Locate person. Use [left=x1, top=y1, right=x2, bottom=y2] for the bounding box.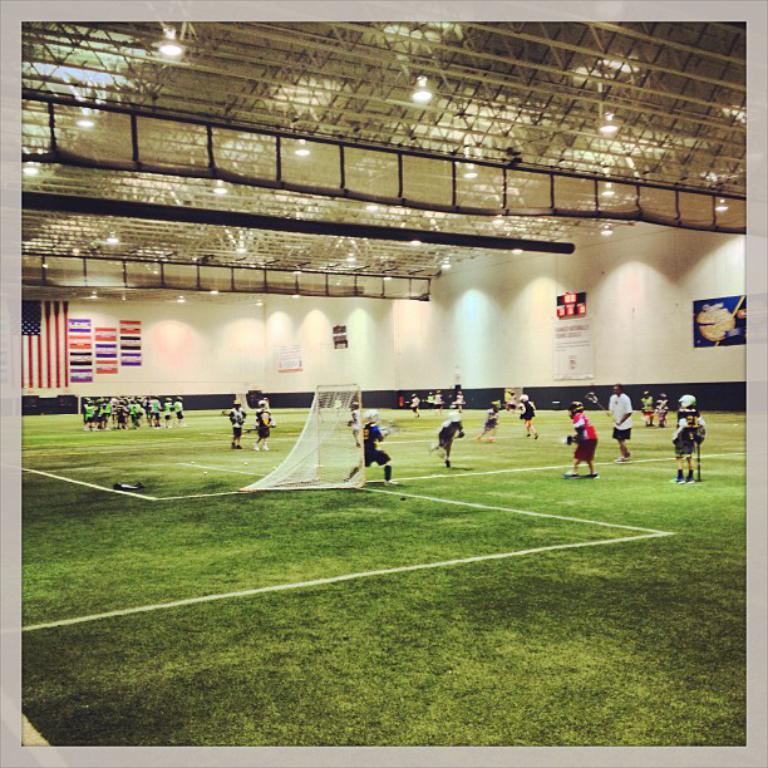
[left=478, top=400, right=498, bottom=443].
